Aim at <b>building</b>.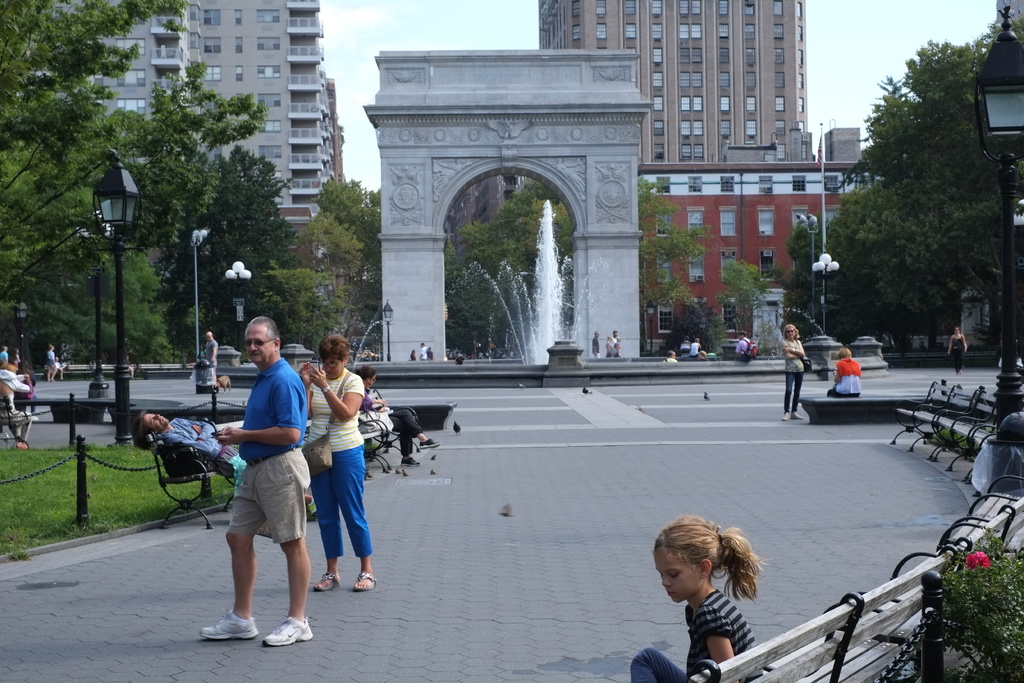
Aimed at 625/161/883/364.
